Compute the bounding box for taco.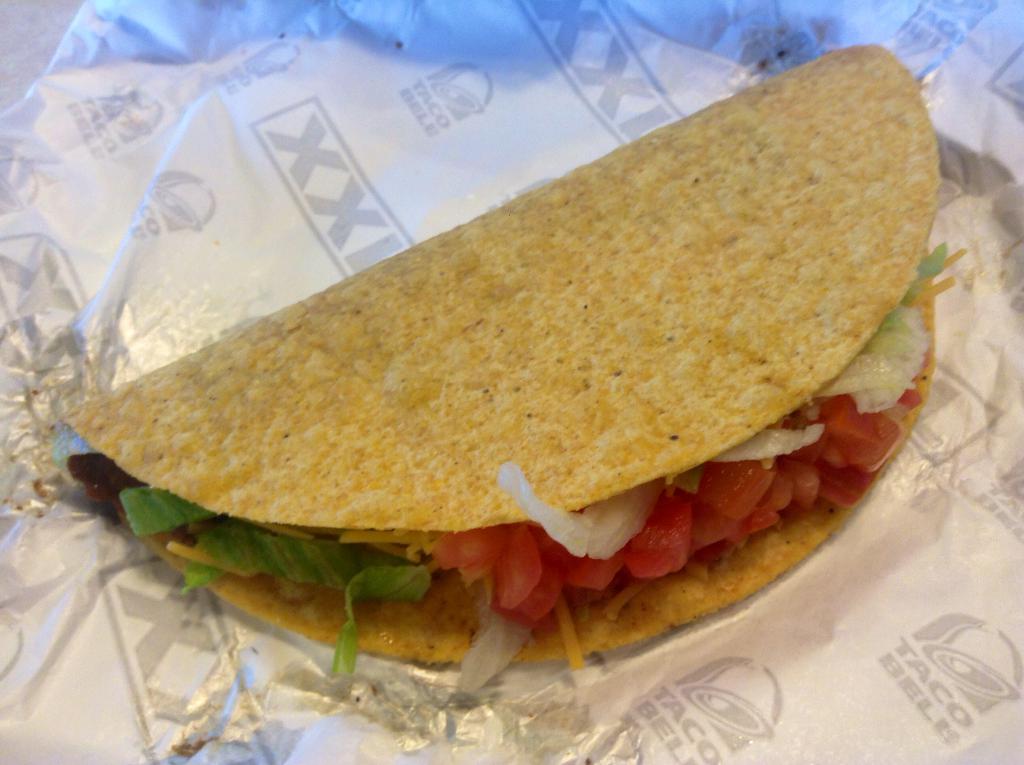
[x1=59, y1=40, x2=970, y2=701].
